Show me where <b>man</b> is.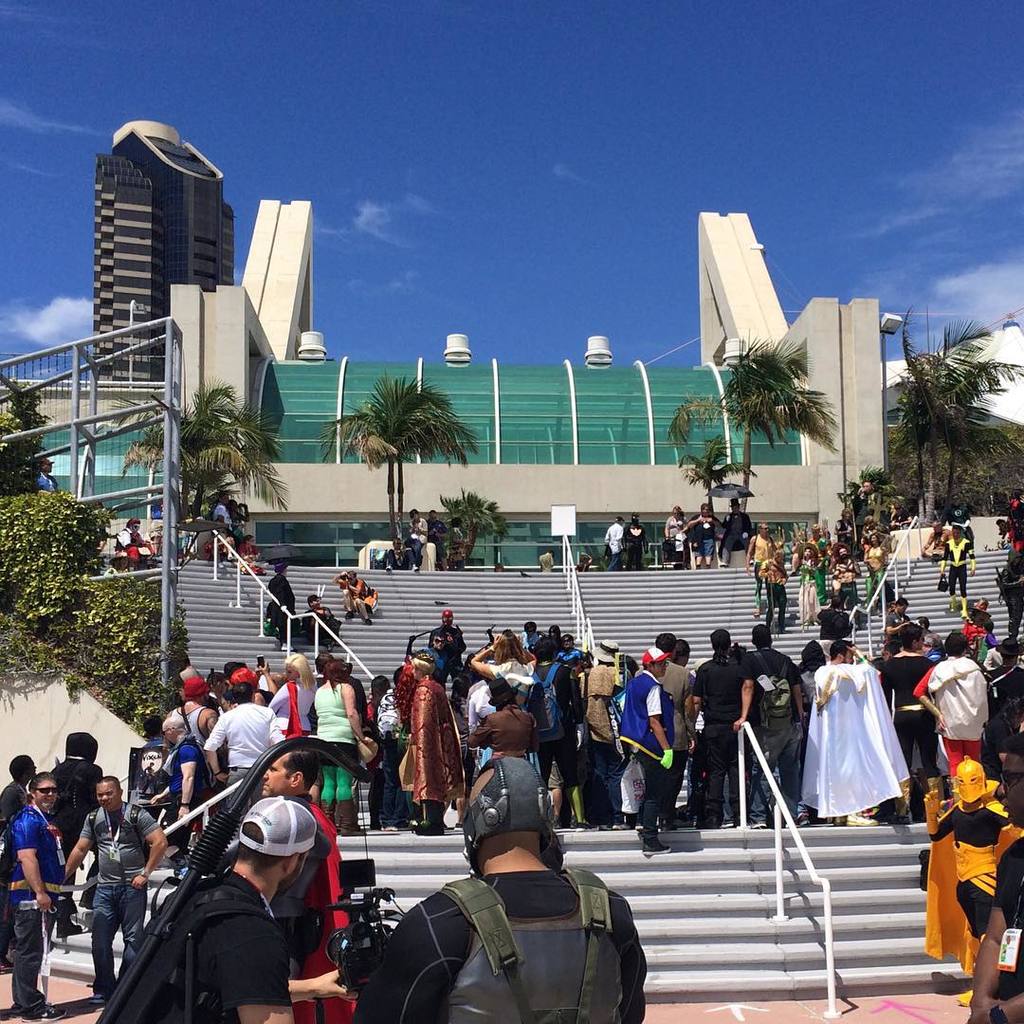
<b>man</b> is at Rect(686, 503, 732, 567).
